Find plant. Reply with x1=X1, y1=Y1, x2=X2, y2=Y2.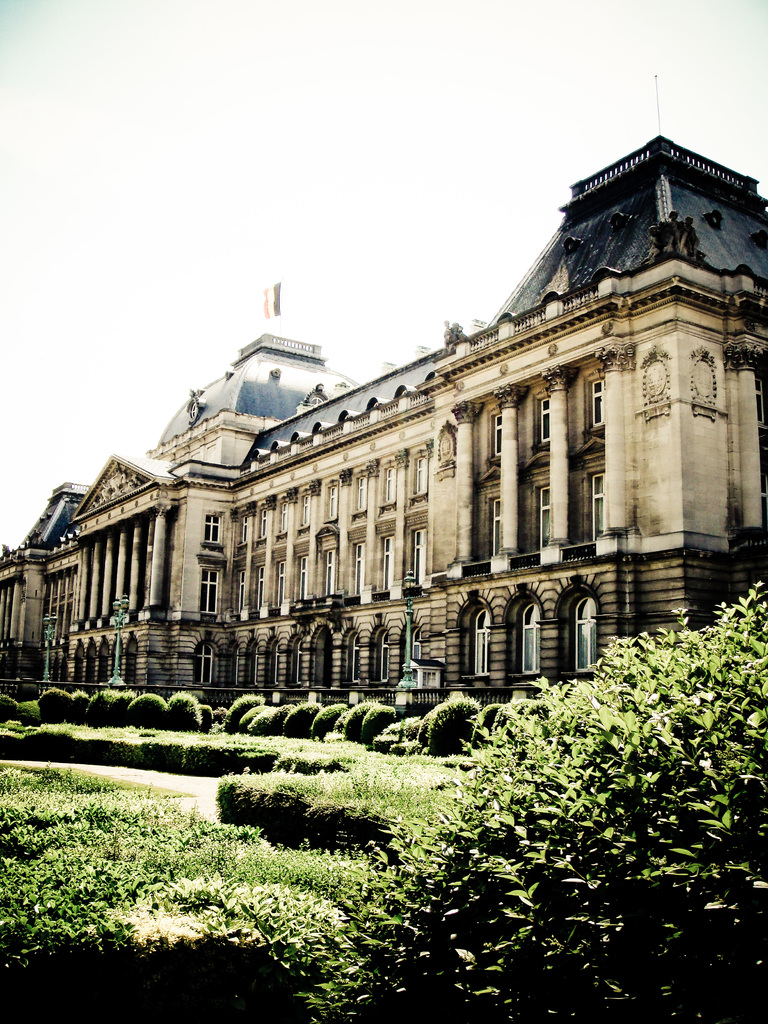
x1=420, y1=710, x2=431, y2=745.
